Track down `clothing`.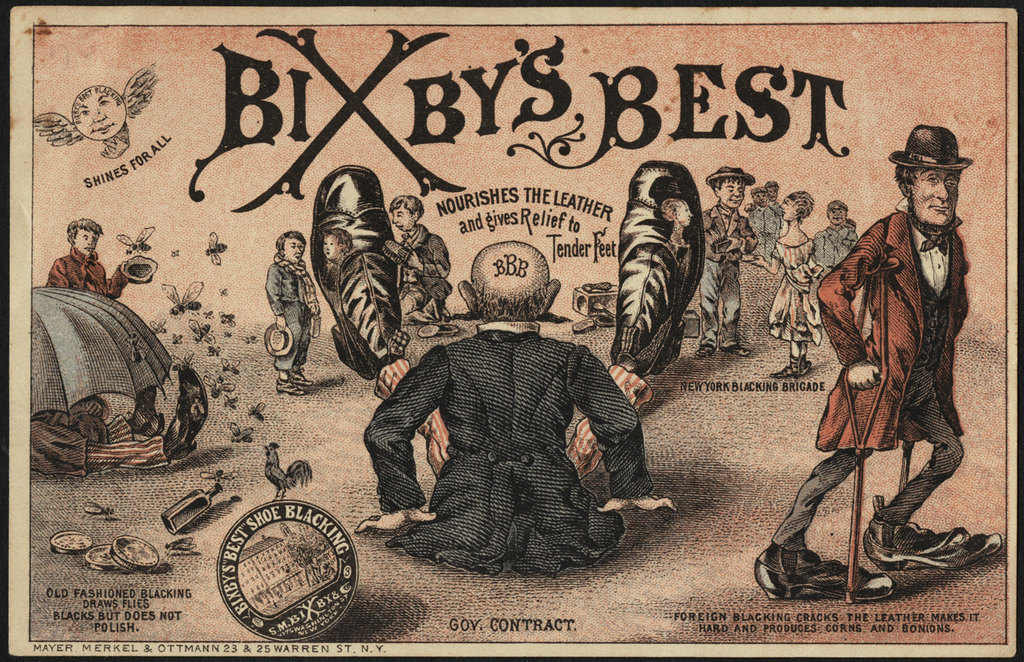
Tracked to left=696, top=201, right=755, bottom=347.
